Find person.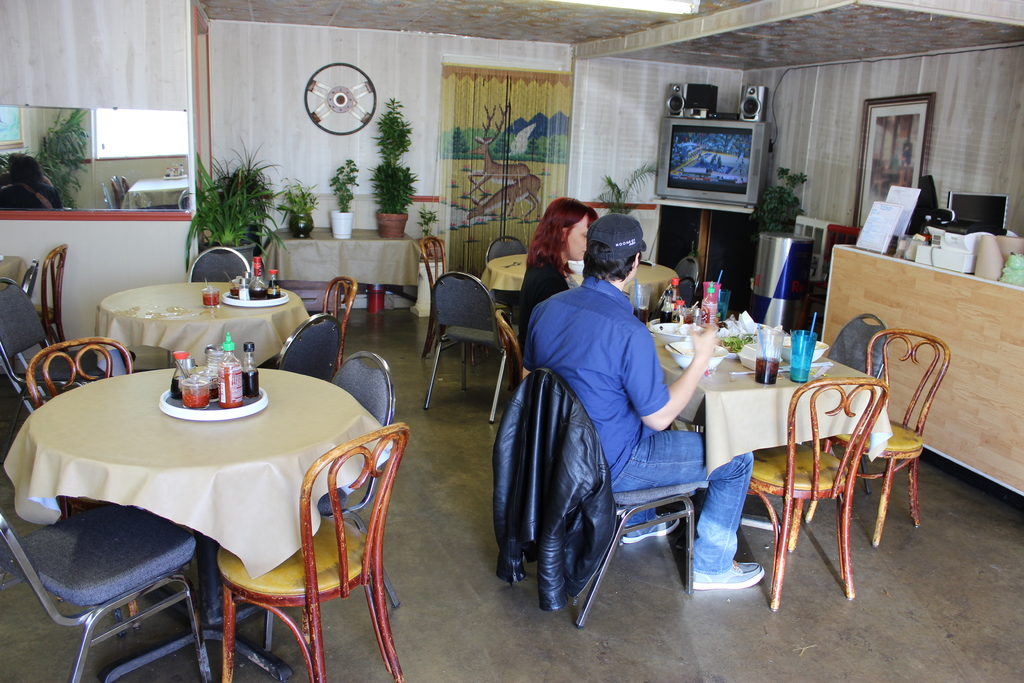
[left=516, top=199, right=602, bottom=339].
